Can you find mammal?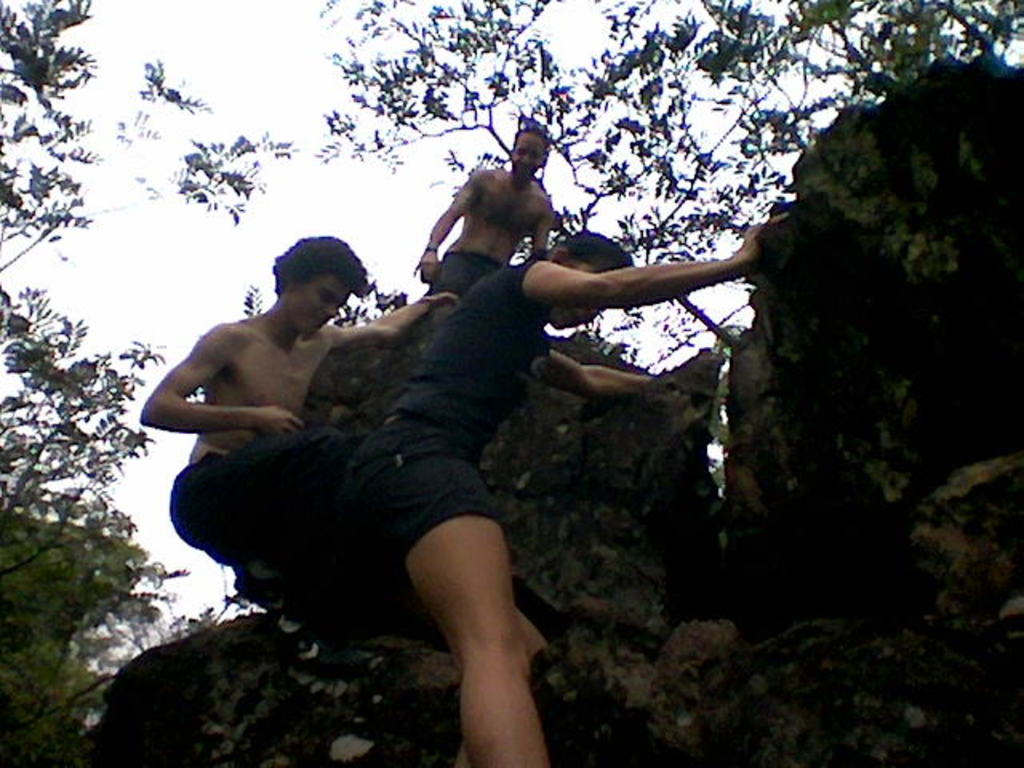
Yes, bounding box: bbox(405, 112, 560, 306).
